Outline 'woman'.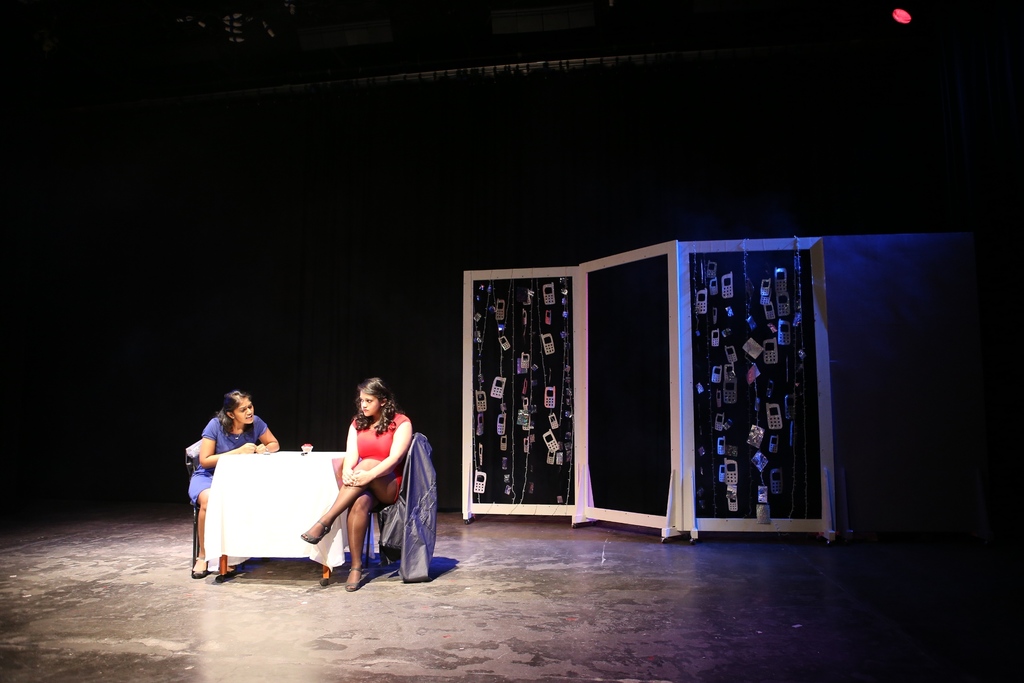
Outline: [318,379,428,601].
